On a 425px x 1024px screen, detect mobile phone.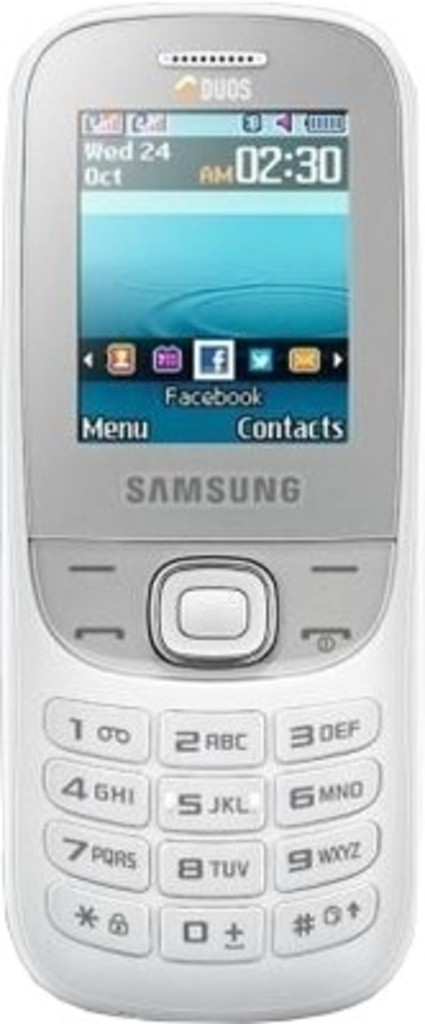
(0, 0, 422, 1021).
